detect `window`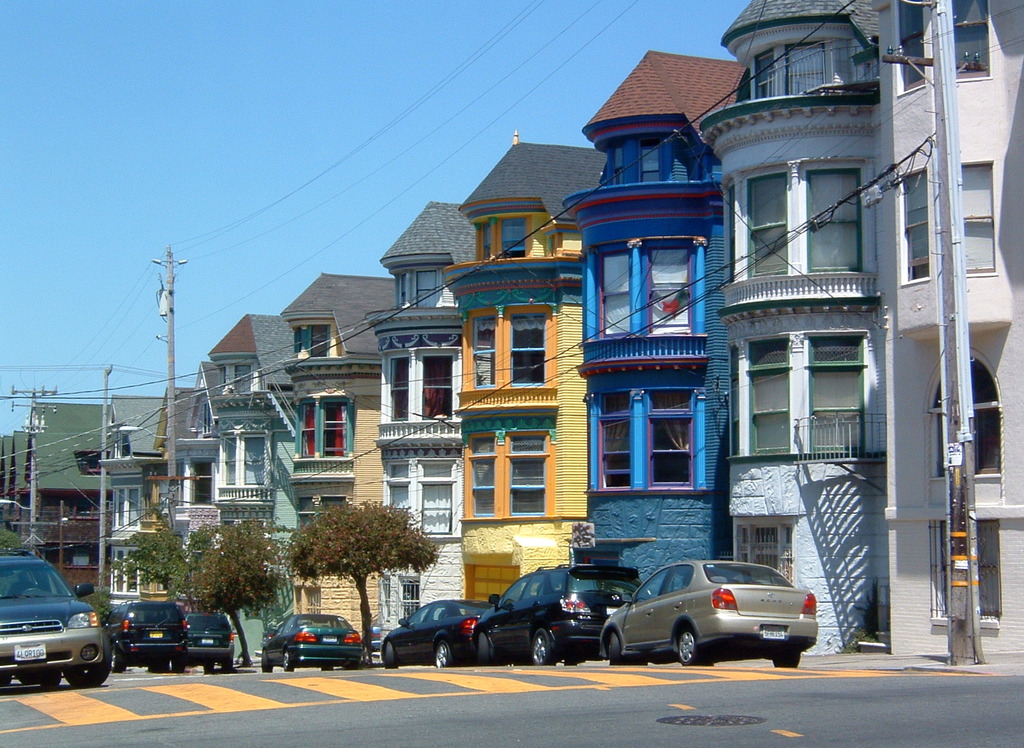
BBox(236, 358, 252, 392)
